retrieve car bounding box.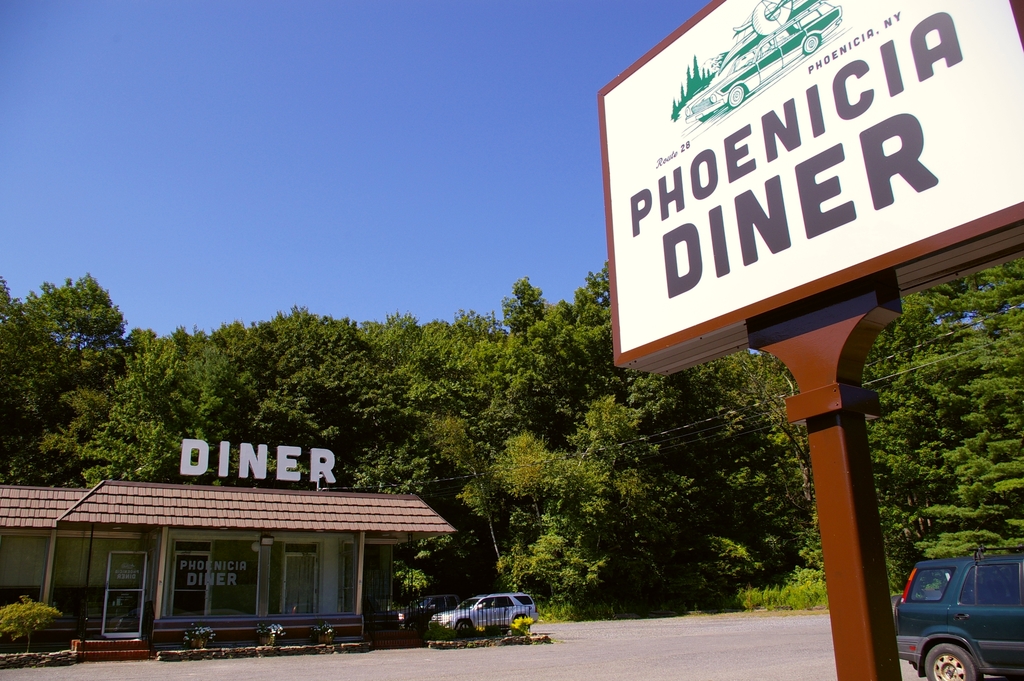
Bounding box: bbox=(428, 590, 539, 635).
